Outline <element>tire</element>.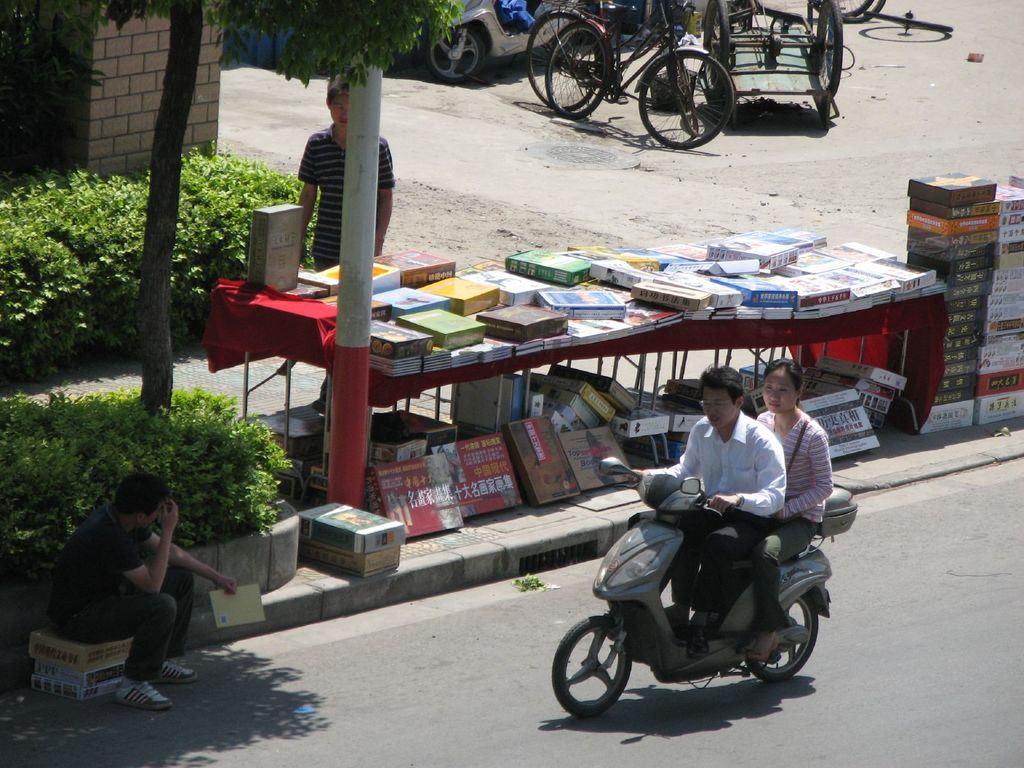
Outline: pyautogui.locateOnScreen(521, 3, 593, 114).
